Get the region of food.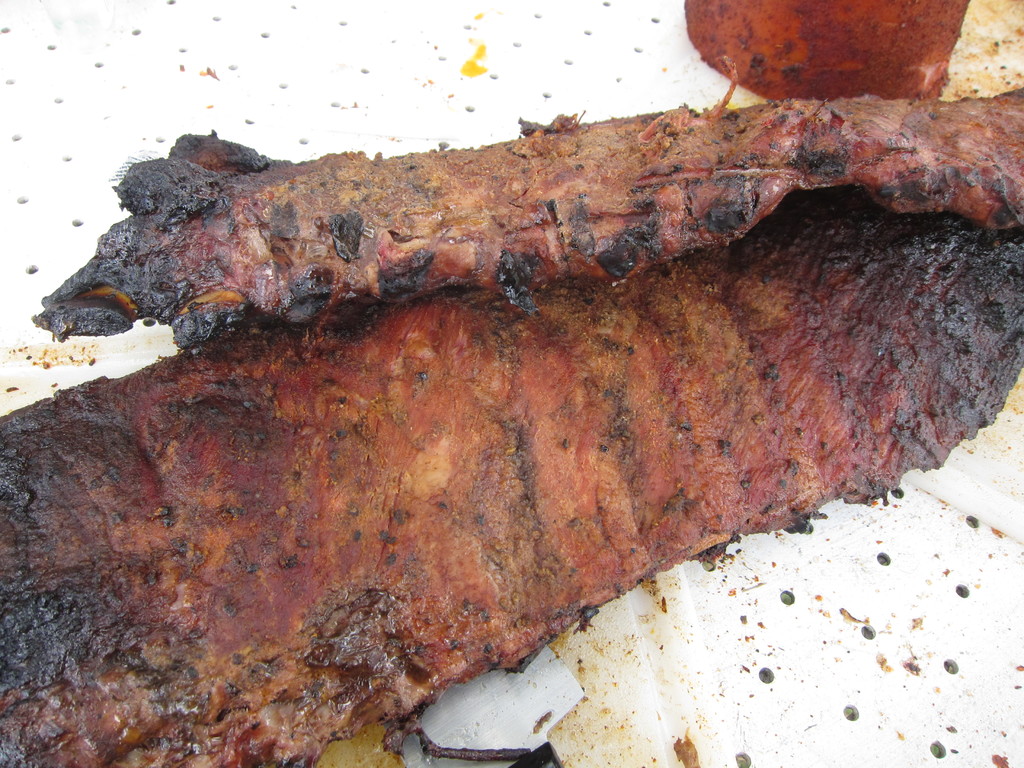
[x1=36, y1=93, x2=956, y2=348].
